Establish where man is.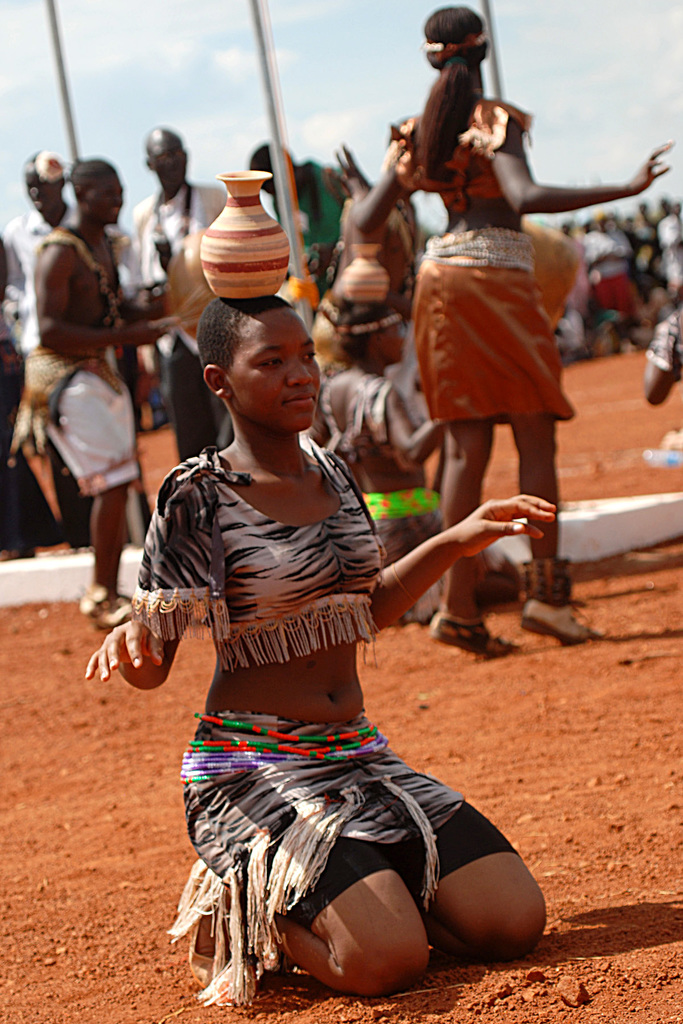
Established at locate(645, 188, 682, 317).
